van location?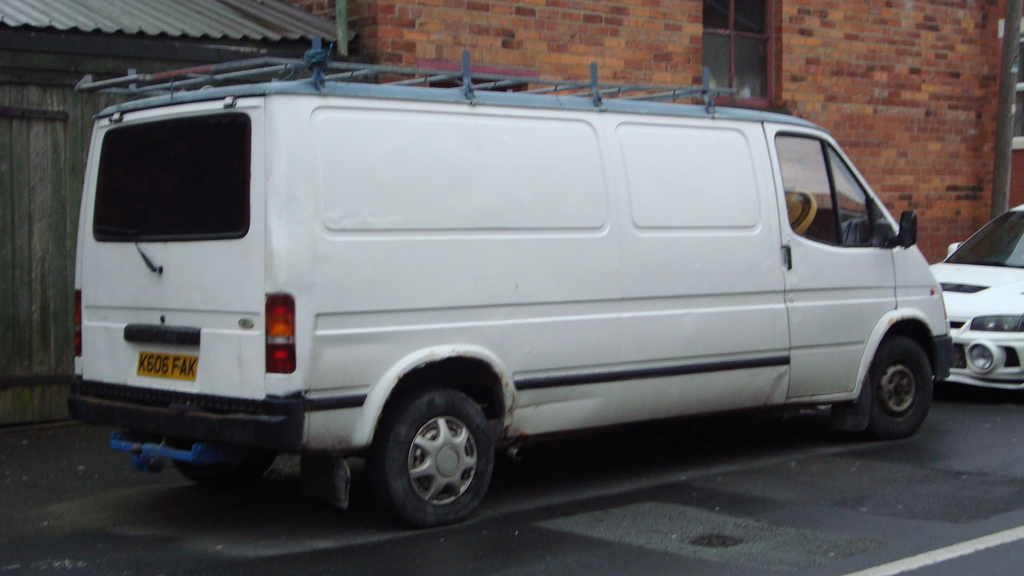
[x1=61, y1=32, x2=956, y2=532]
